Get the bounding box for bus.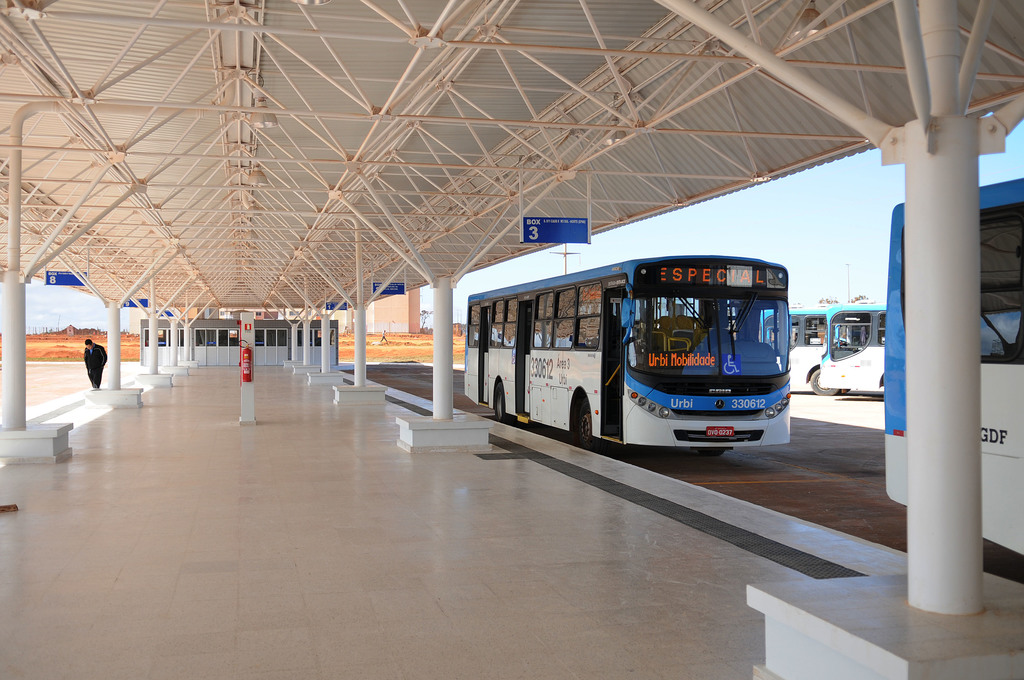
l=757, t=307, r=822, b=394.
